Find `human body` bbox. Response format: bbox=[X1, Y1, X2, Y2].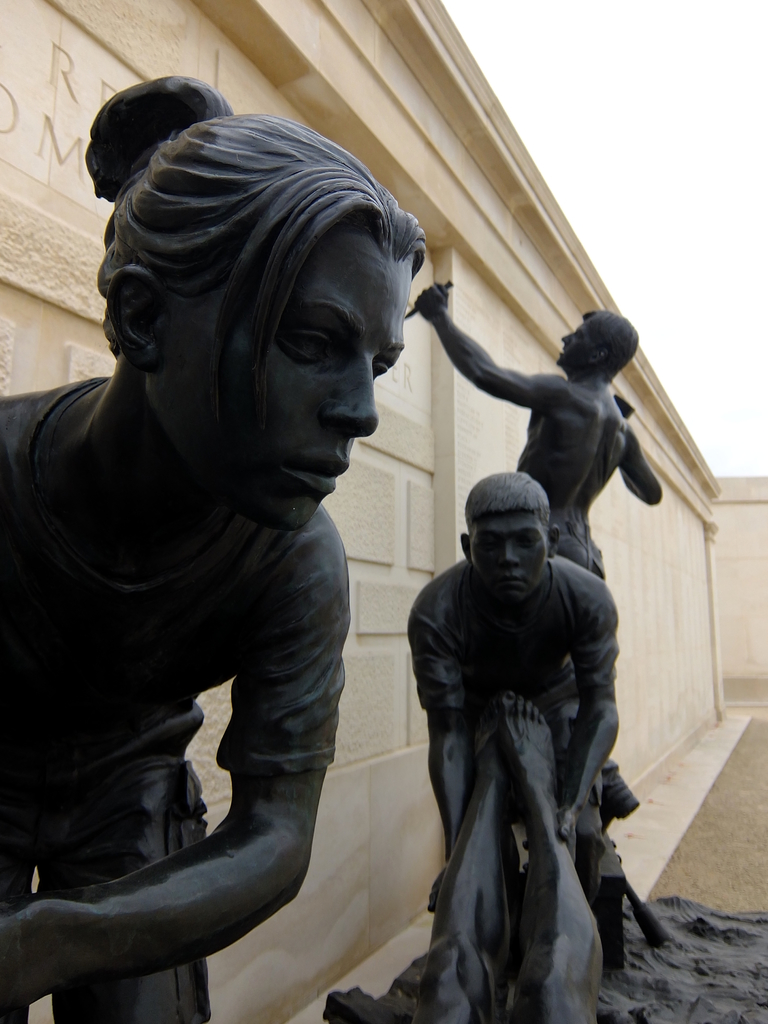
bbox=[10, 103, 445, 1023].
